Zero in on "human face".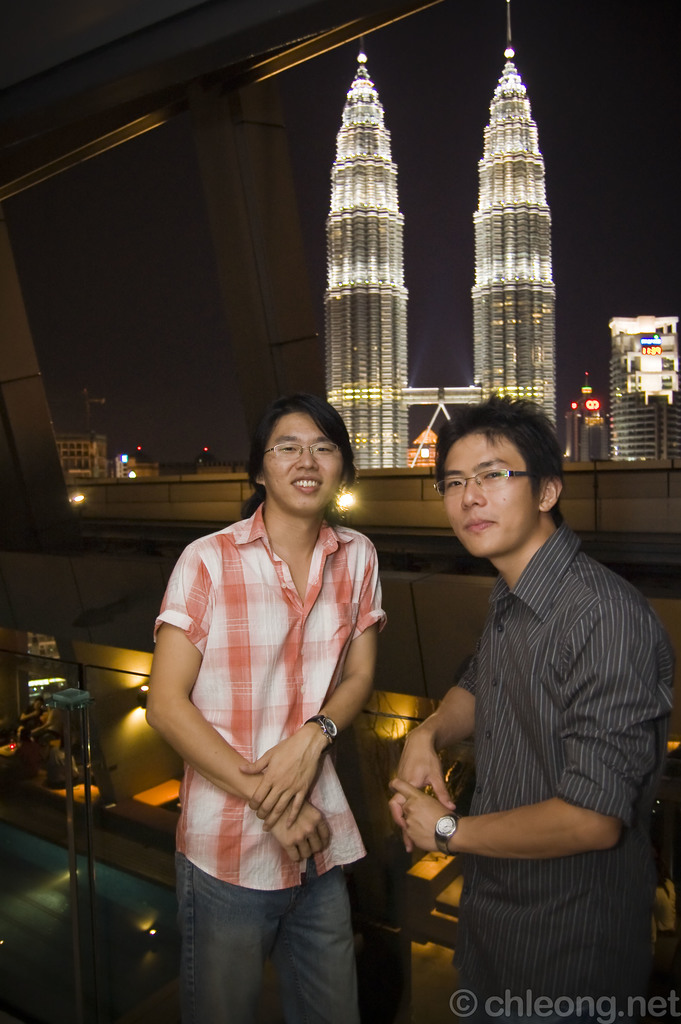
Zeroed in: [267,420,347,511].
